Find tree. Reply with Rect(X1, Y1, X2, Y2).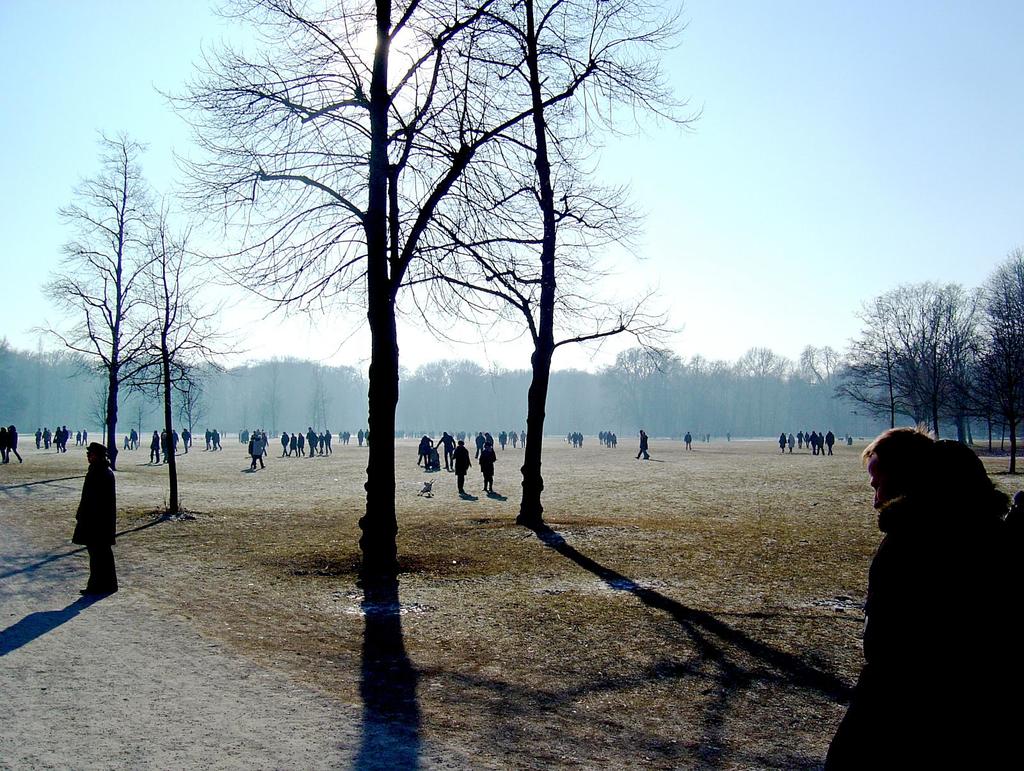
Rect(408, 0, 690, 529).
